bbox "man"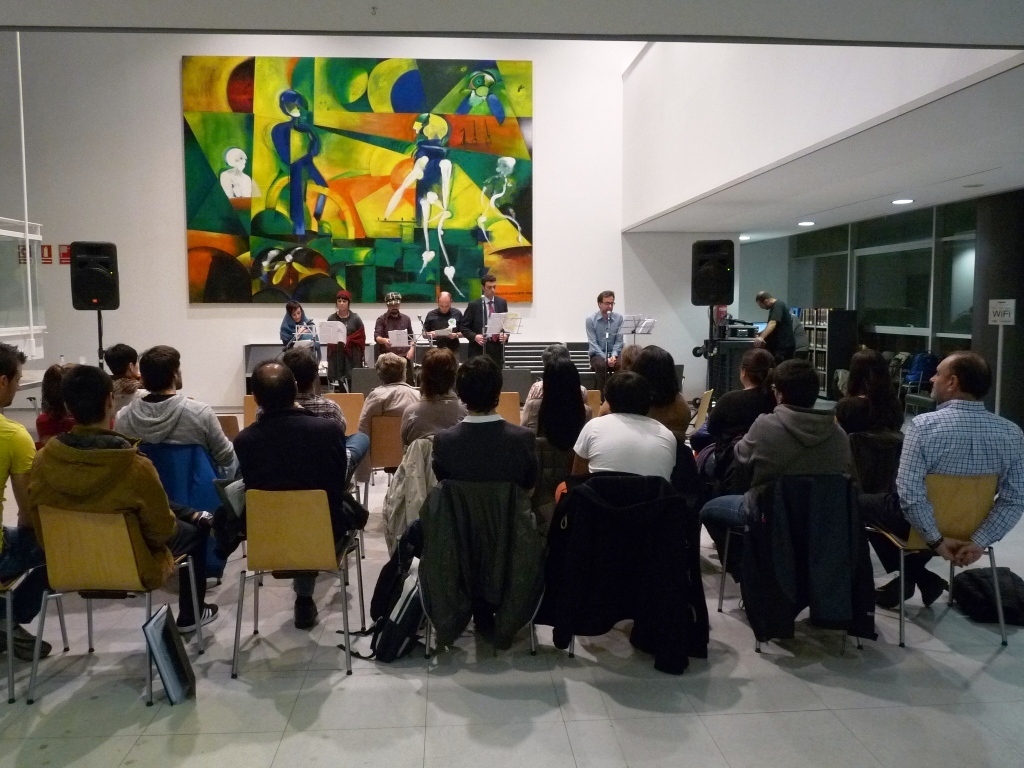
(698,357,855,609)
